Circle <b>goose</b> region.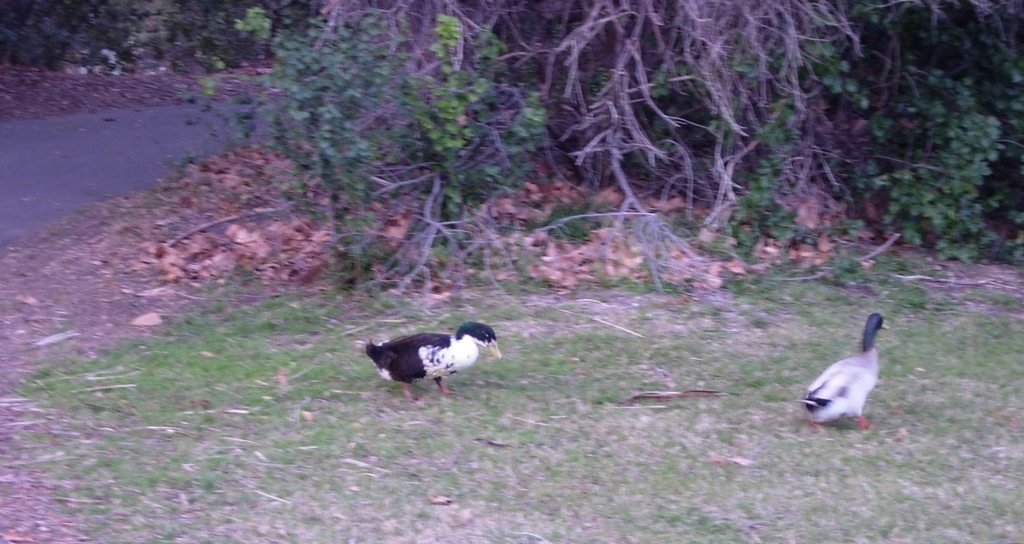
Region: 357:320:506:405.
